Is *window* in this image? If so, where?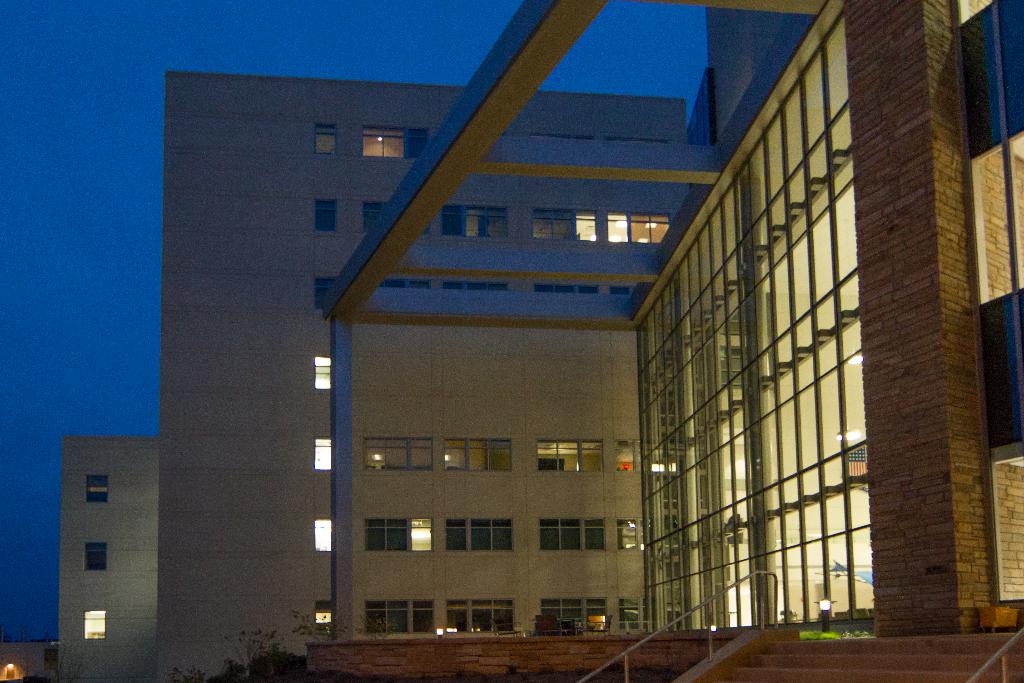
Yes, at [x1=527, y1=201, x2=604, y2=250].
